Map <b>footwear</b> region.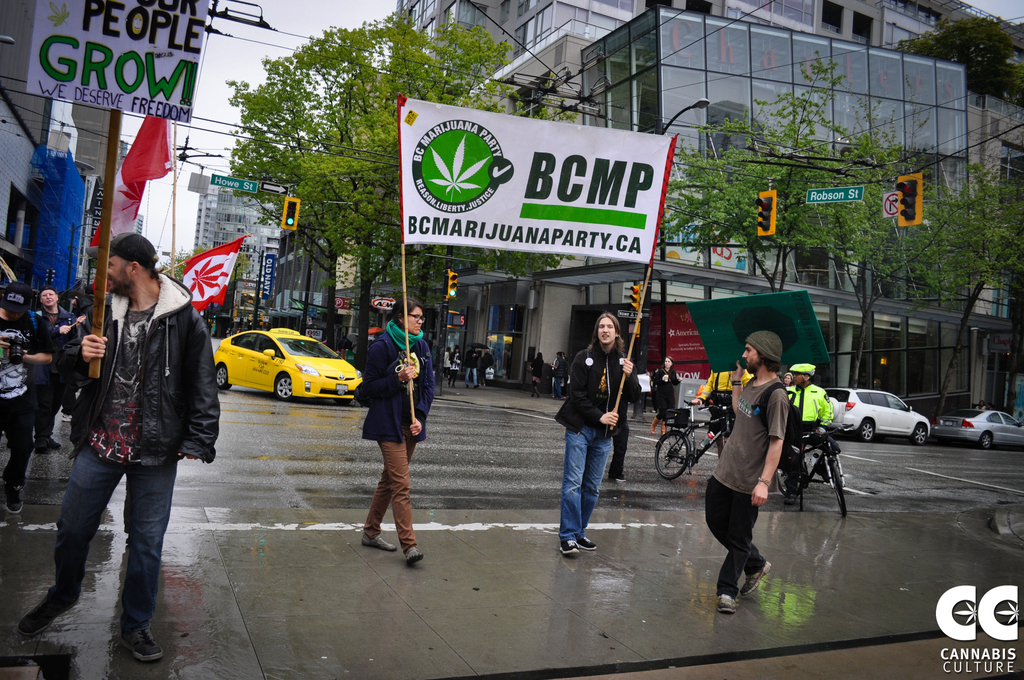
Mapped to pyautogui.locateOnScreen(660, 421, 667, 435).
